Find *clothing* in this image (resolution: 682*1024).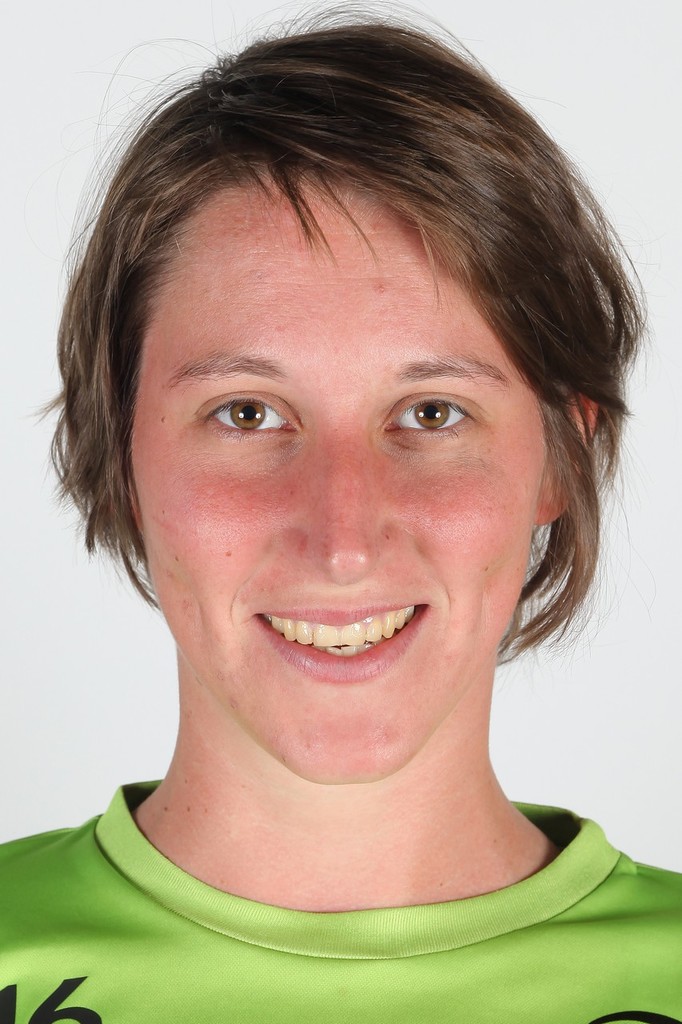
bbox=[0, 785, 681, 998].
